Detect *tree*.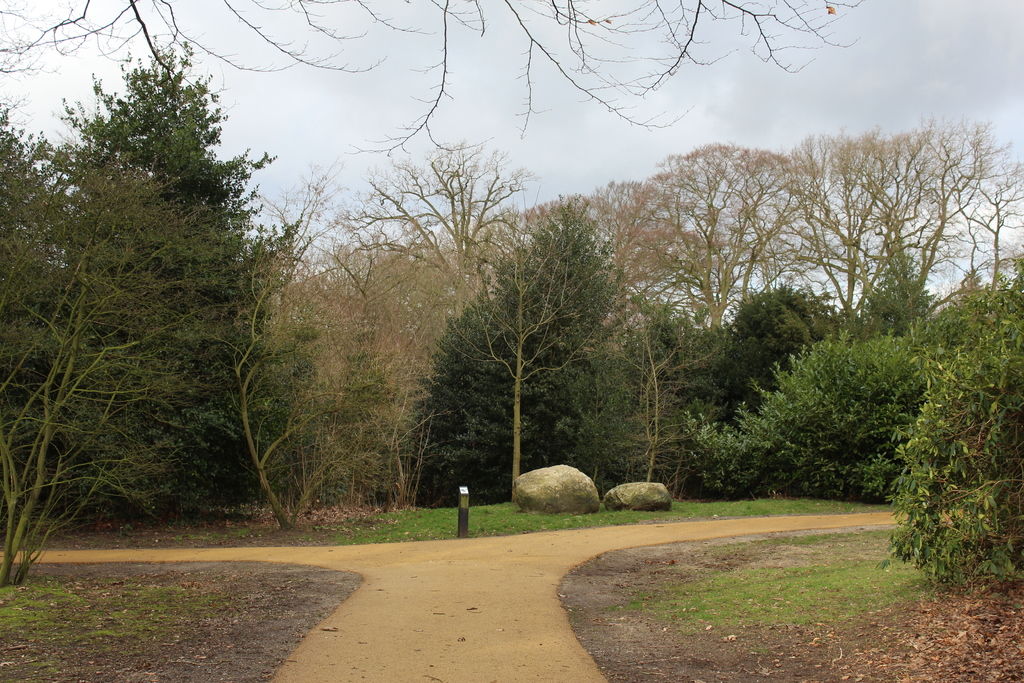
Detected at bbox=[606, 137, 845, 327].
